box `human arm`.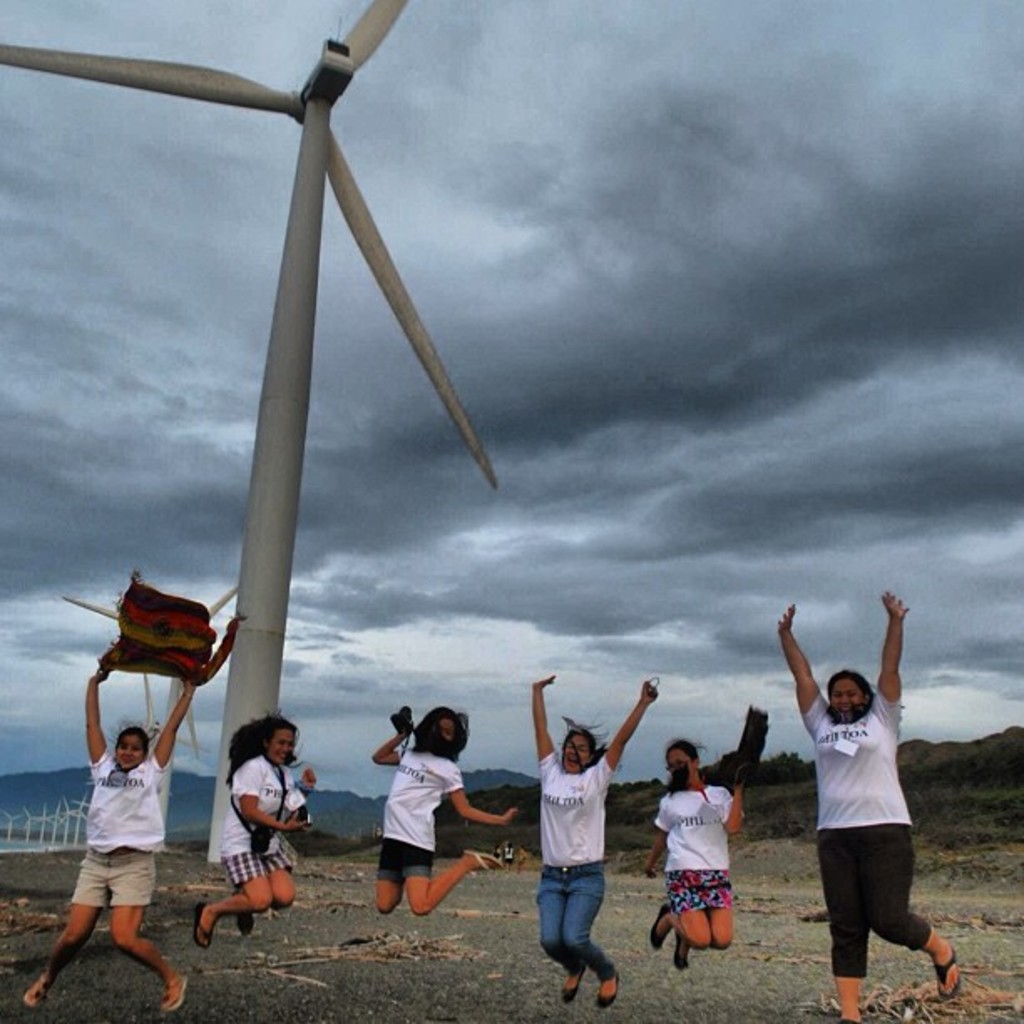
{"left": 293, "top": 763, "right": 318, "bottom": 791}.
